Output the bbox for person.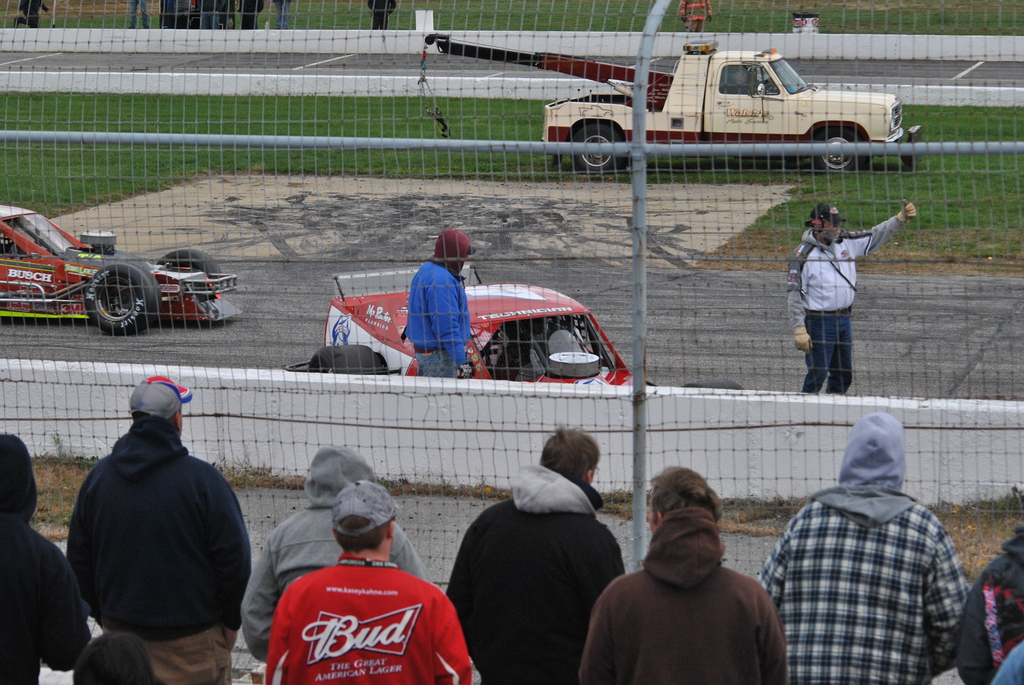
left=787, top=203, right=915, bottom=402.
